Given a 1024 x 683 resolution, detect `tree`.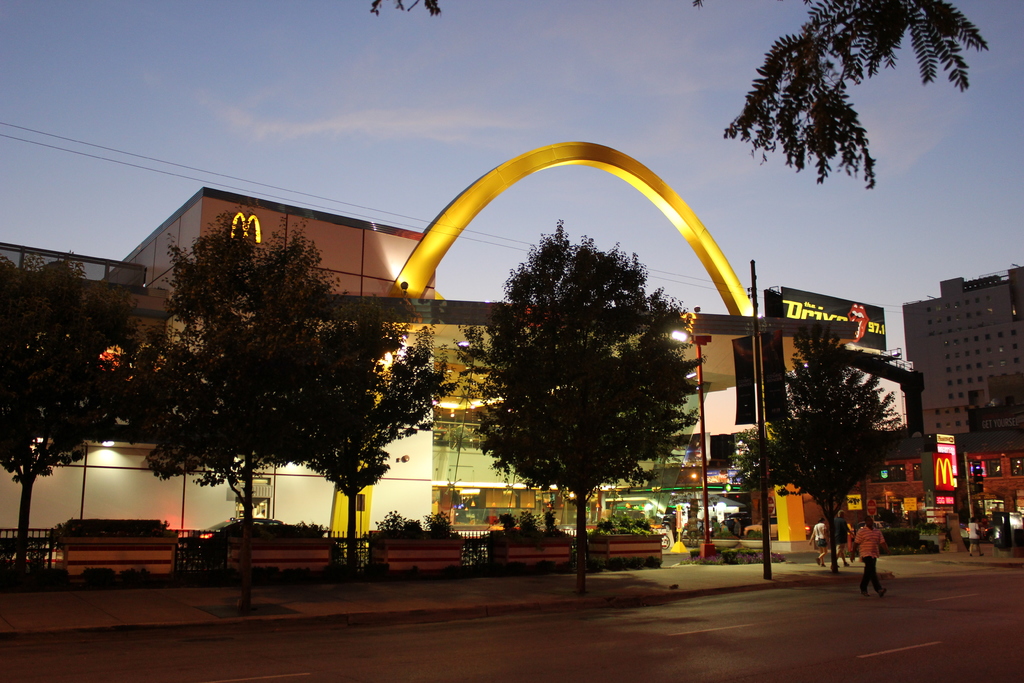
box(3, 241, 160, 577).
